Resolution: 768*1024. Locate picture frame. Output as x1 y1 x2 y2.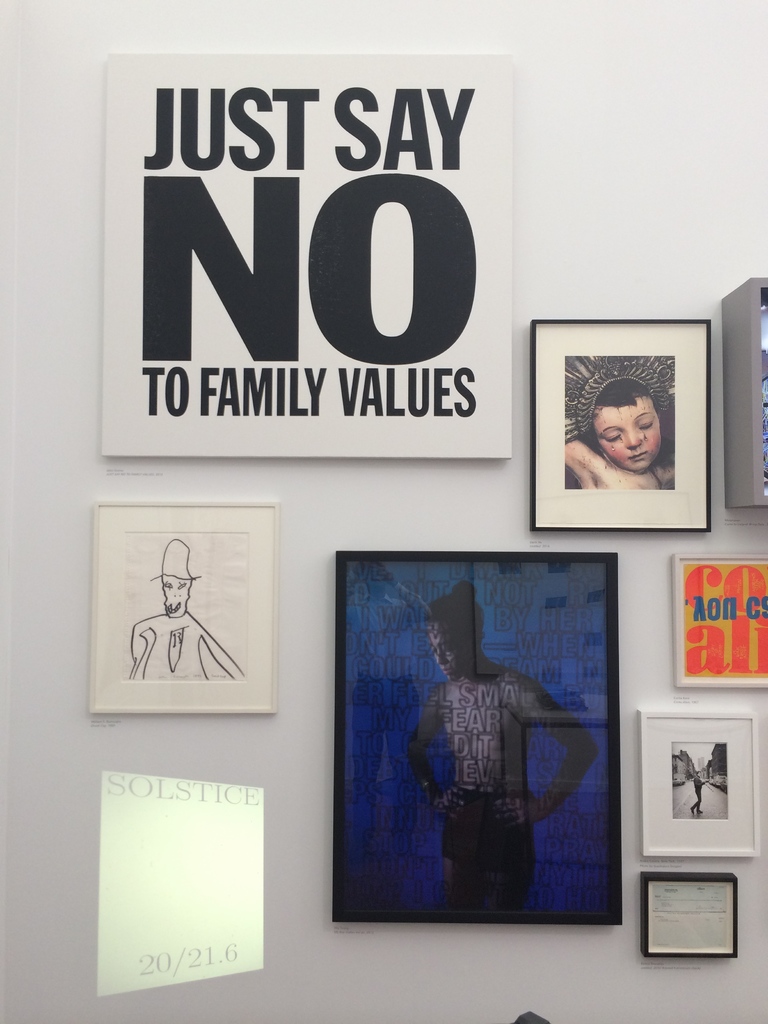
646 870 737 963.
